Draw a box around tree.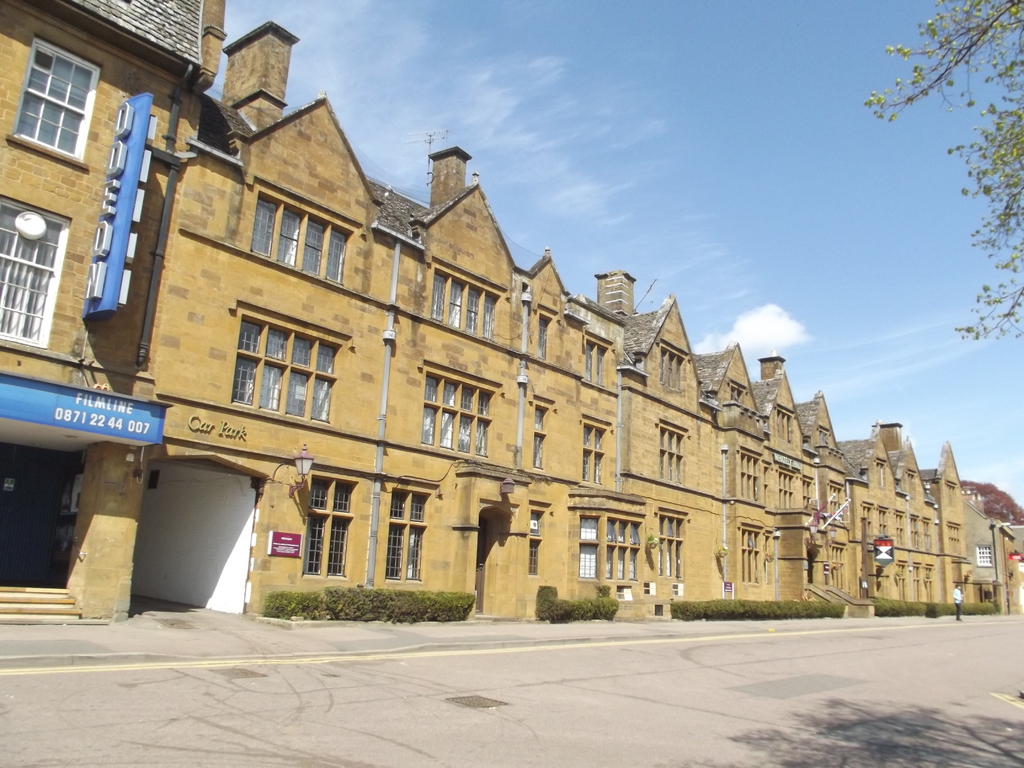
detection(960, 479, 1023, 521).
